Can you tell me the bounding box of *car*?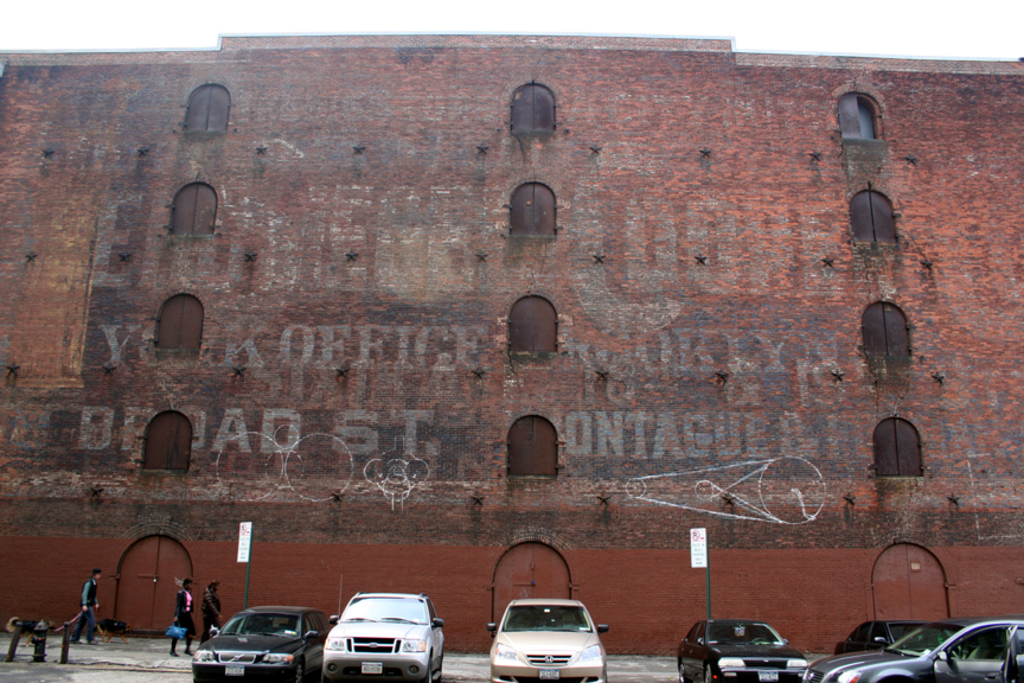
[487,596,610,682].
